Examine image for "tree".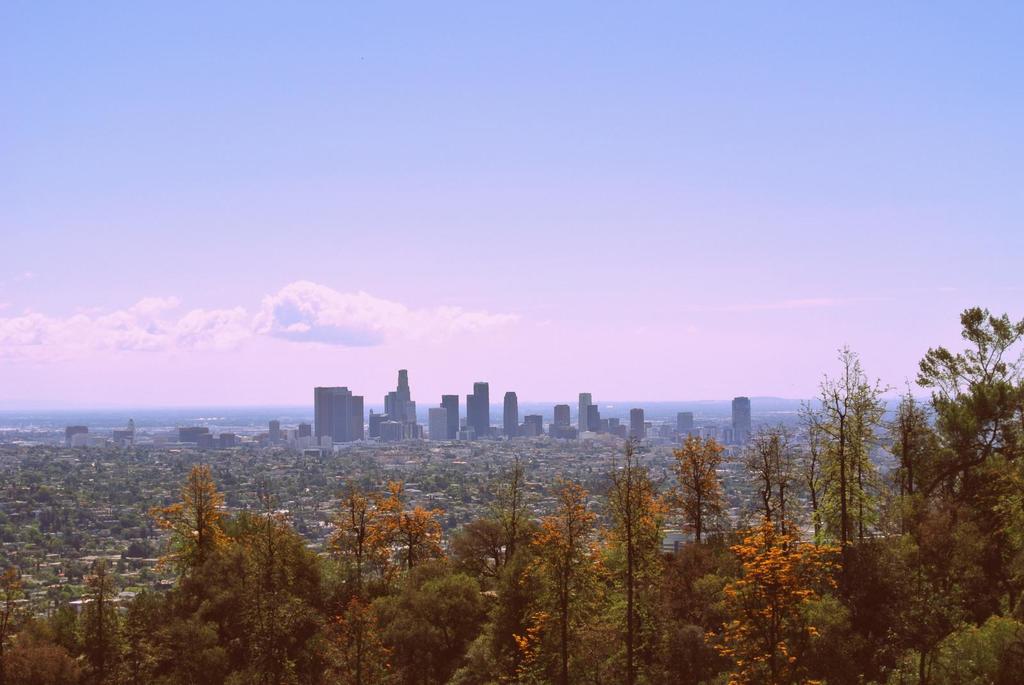
Examination result: bbox=(376, 547, 476, 684).
